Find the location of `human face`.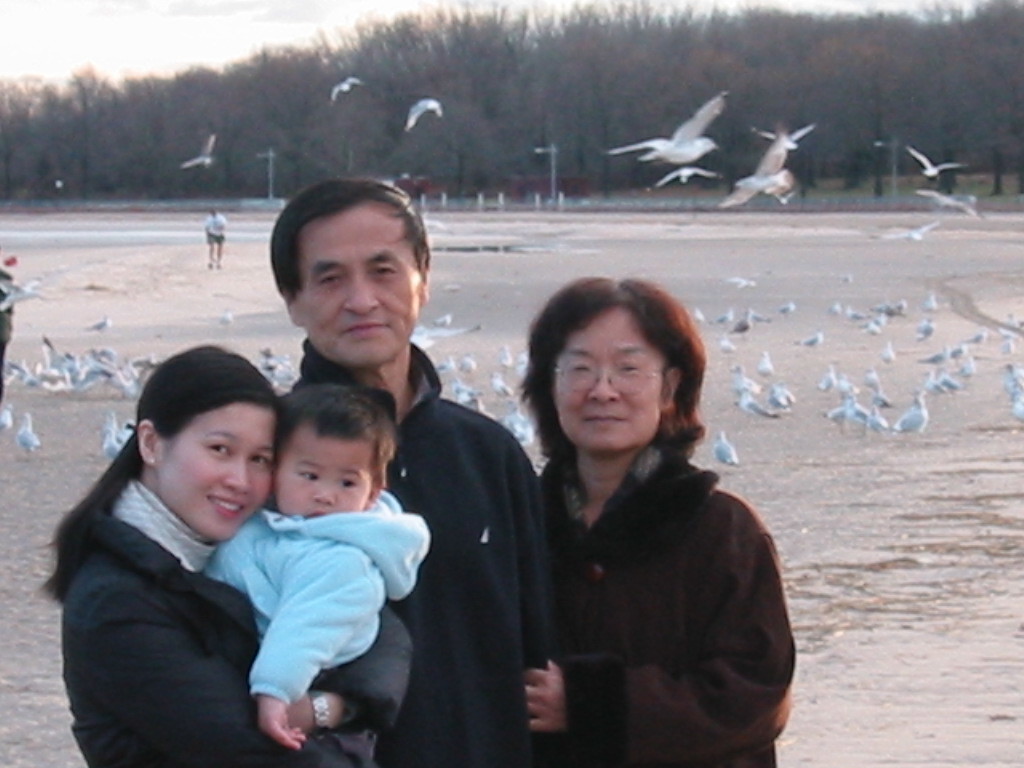
Location: <region>276, 423, 371, 519</region>.
